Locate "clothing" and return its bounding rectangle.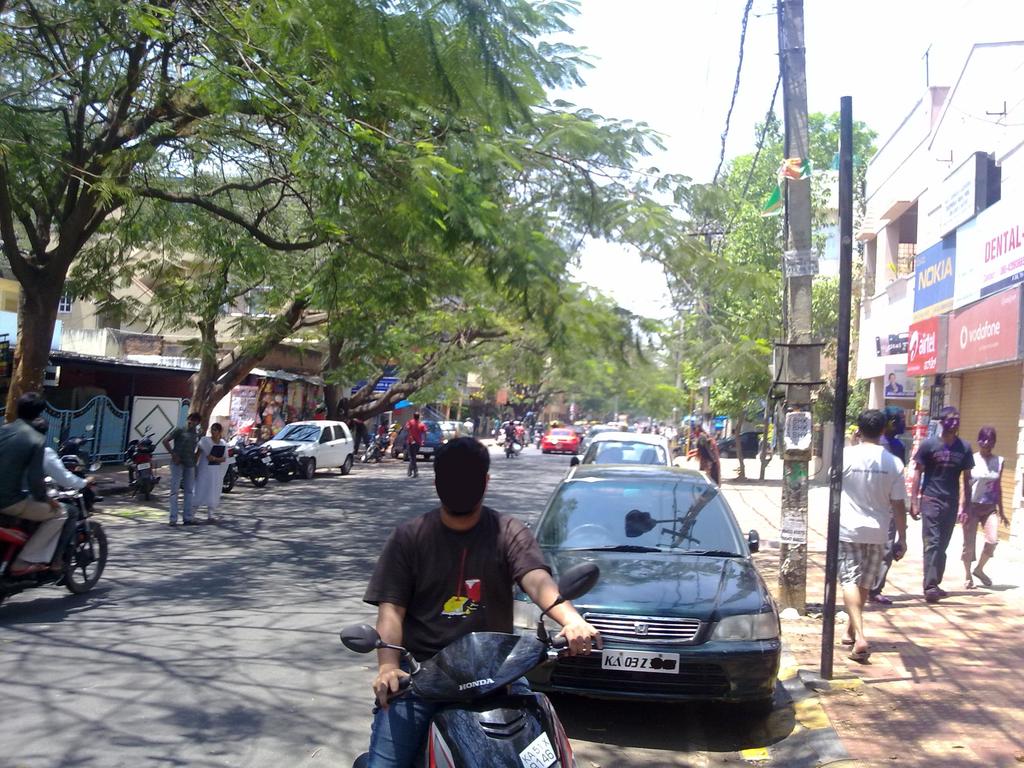
box(696, 431, 719, 481).
